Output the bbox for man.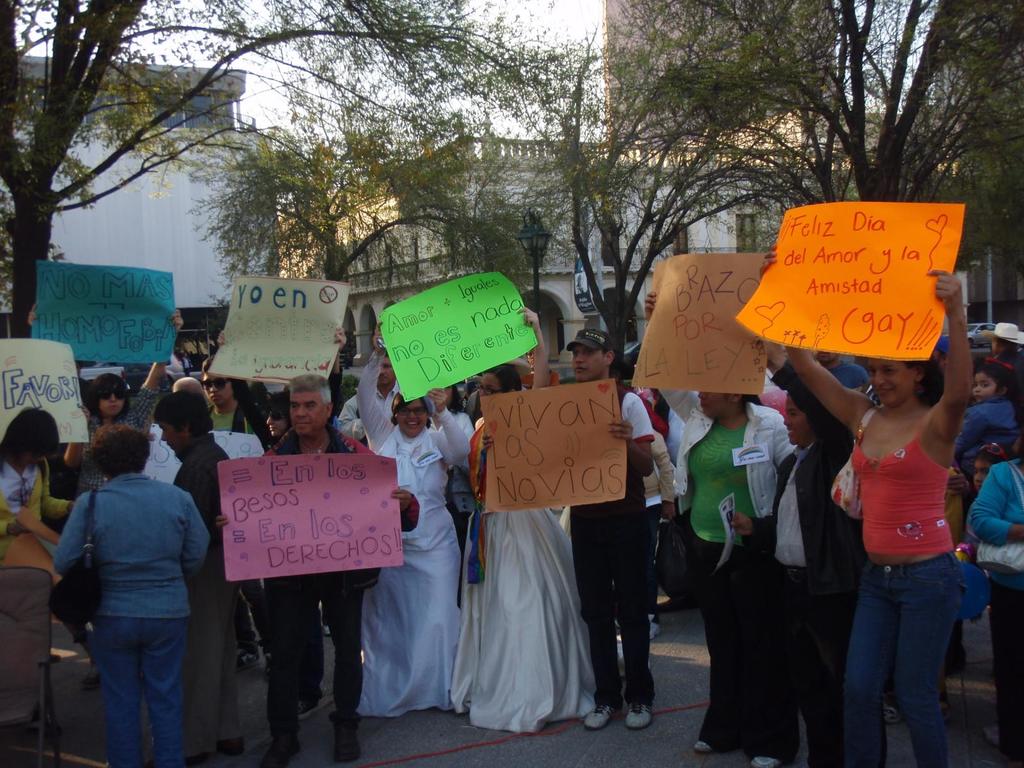
detection(151, 395, 242, 767).
